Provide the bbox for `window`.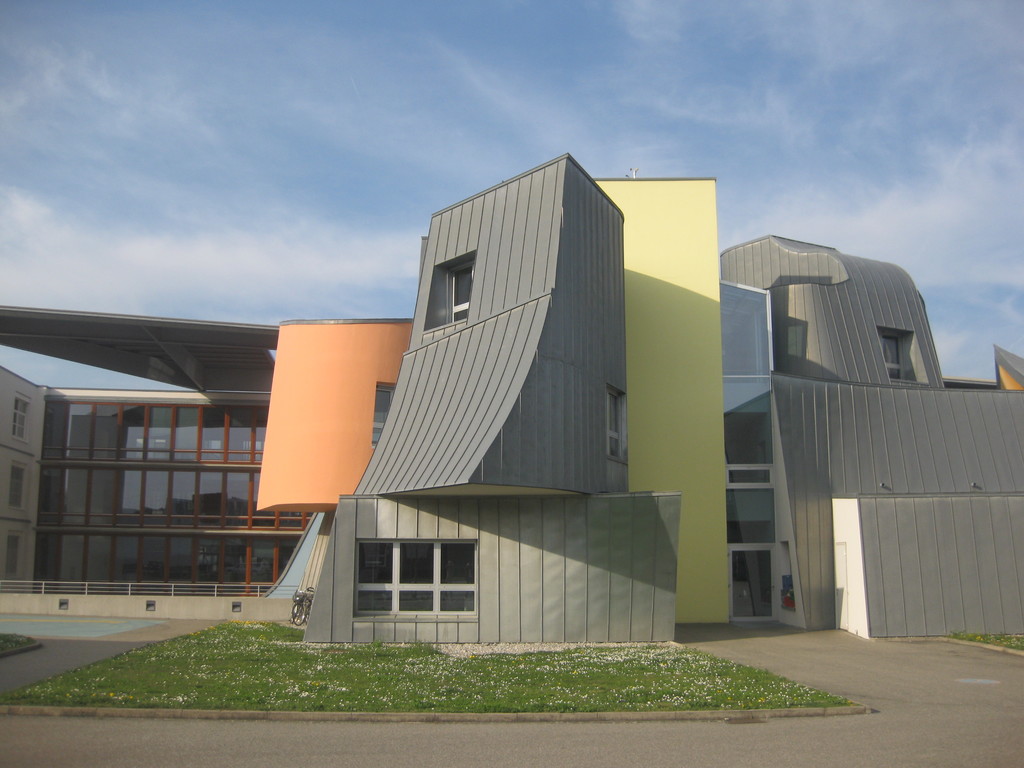
box=[335, 525, 491, 626].
